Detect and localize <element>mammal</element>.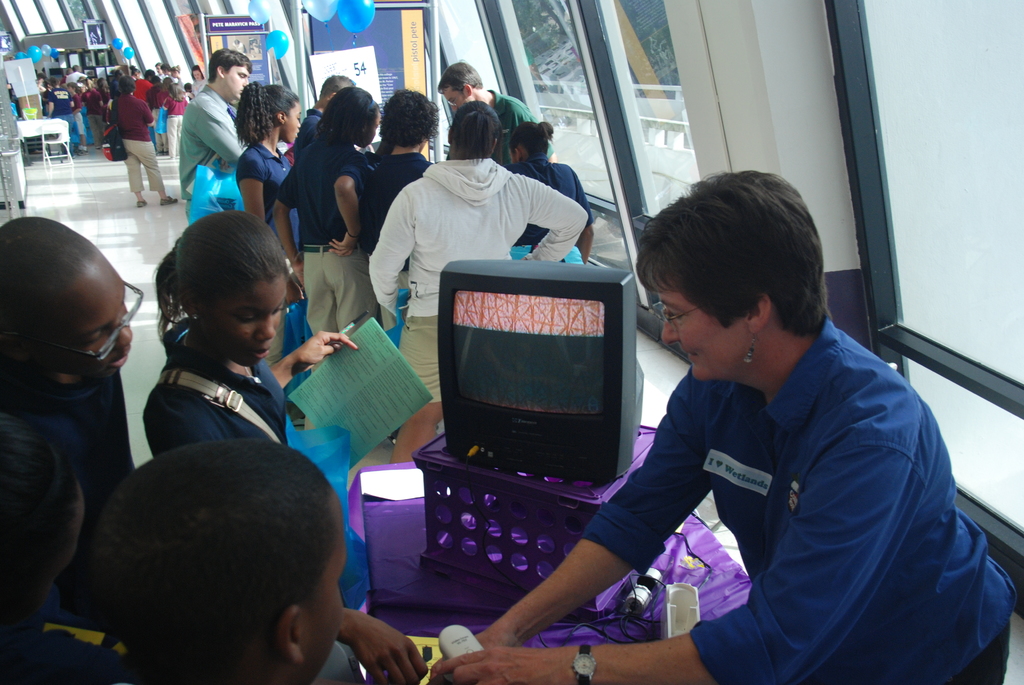
Localized at <region>225, 79, 305, 243</region>.
